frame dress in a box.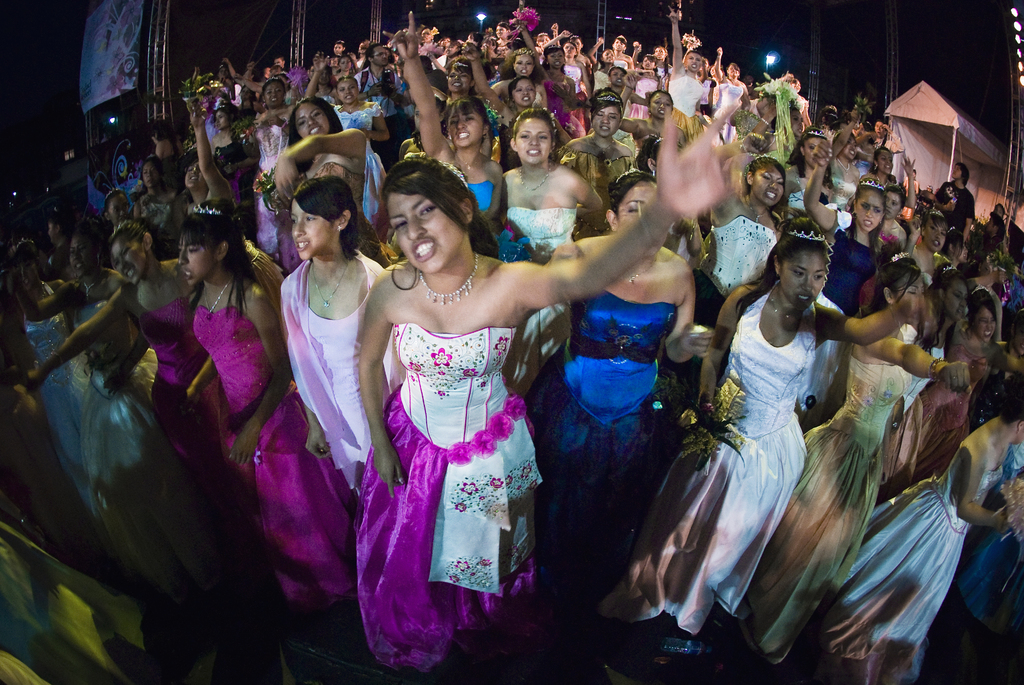
81/301/184/588.
